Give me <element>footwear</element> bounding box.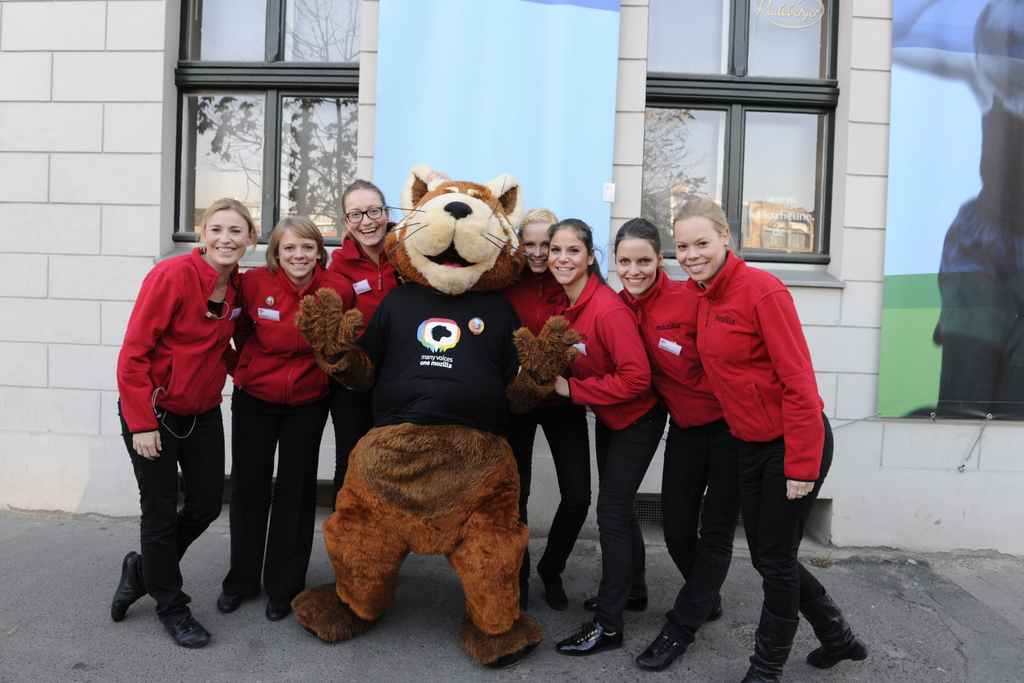
<box>220,588,253,611</box>.
